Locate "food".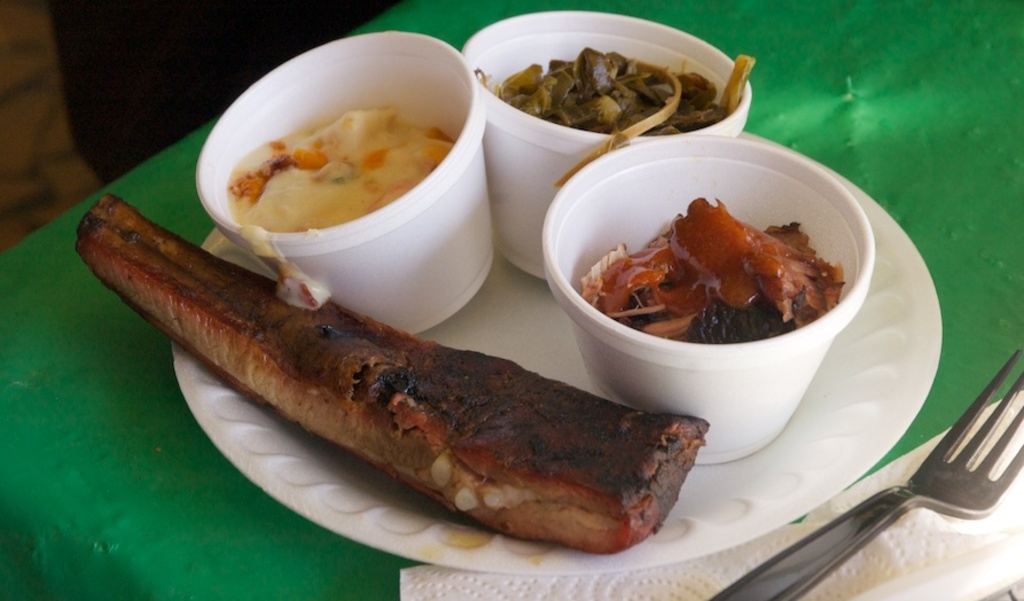
Bounding box: (left=75, top=190, right=713, bottom=557).
